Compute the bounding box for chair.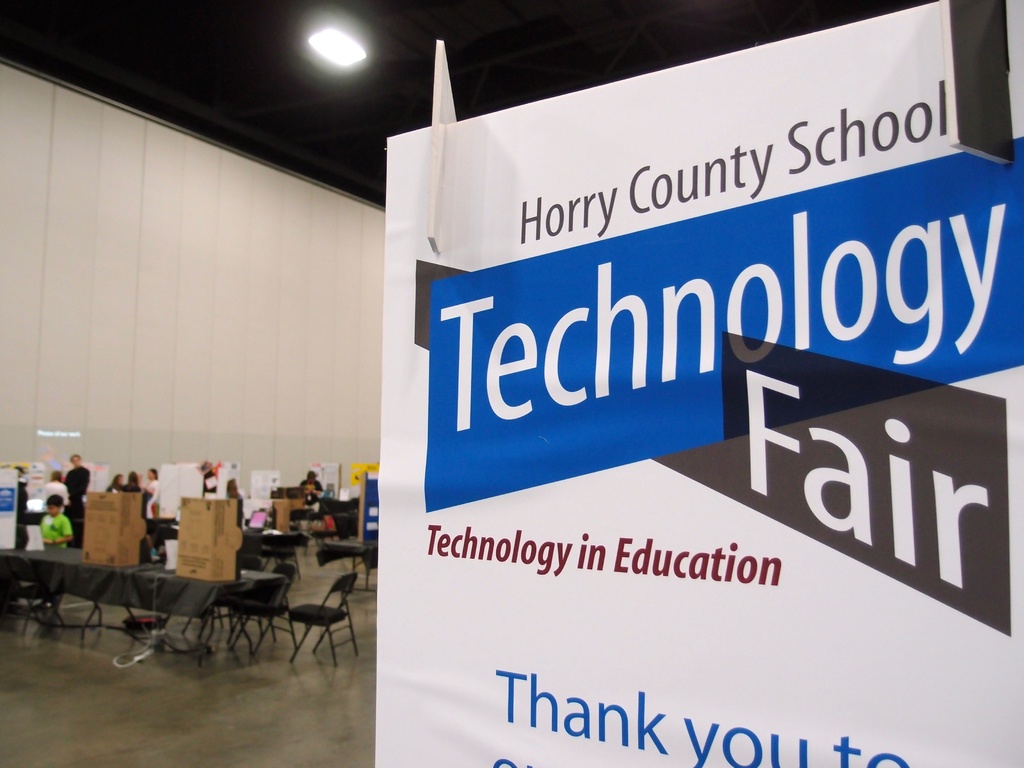
bbox=(304, 509, 345, 554).
